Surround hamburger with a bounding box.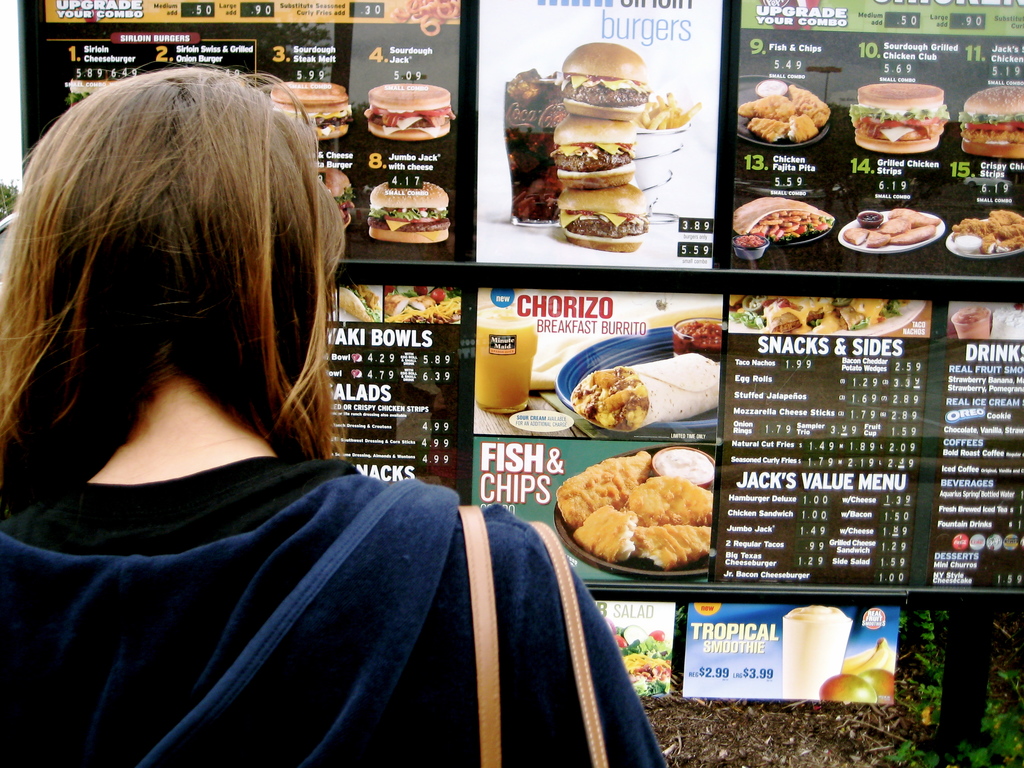
557/184/648/251.
